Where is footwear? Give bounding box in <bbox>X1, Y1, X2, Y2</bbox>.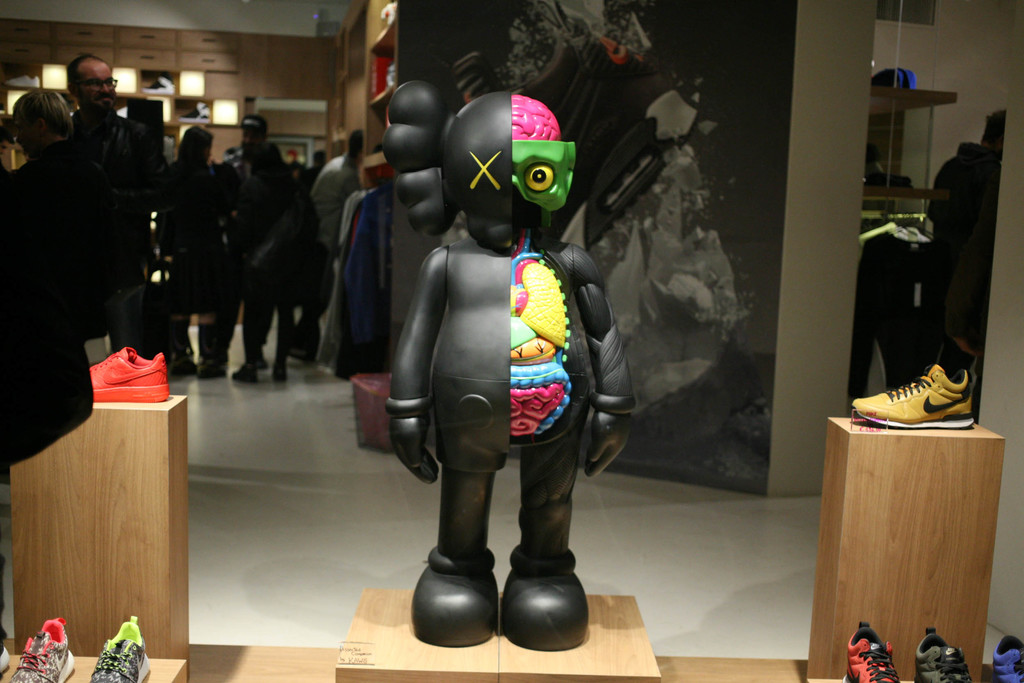
<bbox>0, 636, 10, 677</bbox>.
